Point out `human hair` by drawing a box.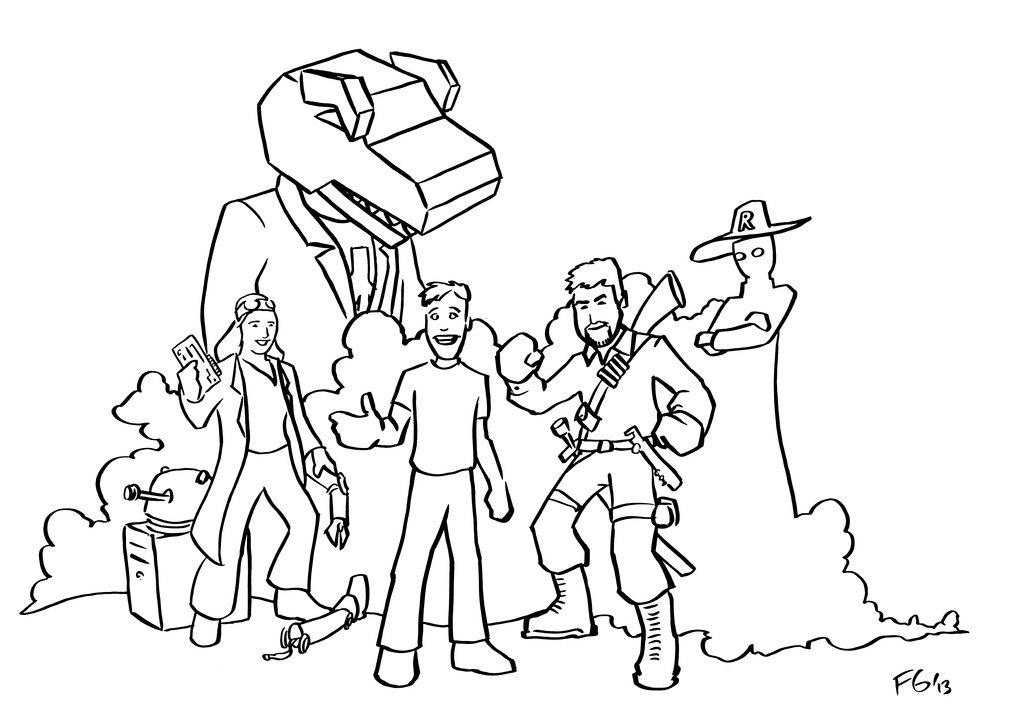
419/276/468/307.
